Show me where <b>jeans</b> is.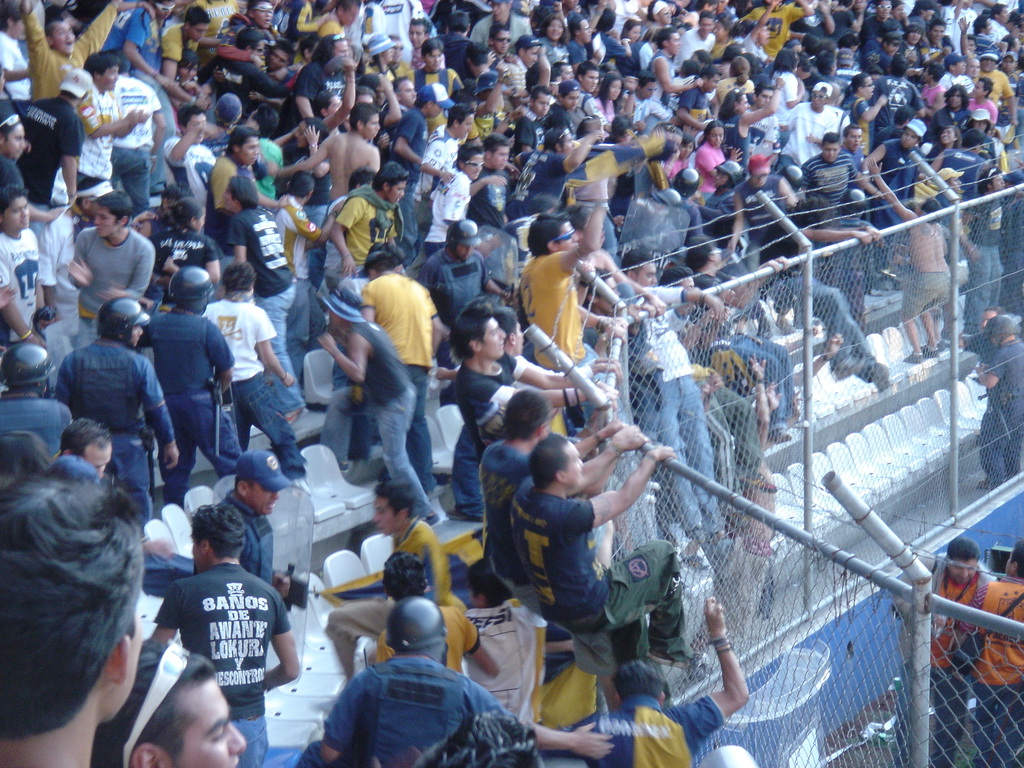
<b>jeans</b> is at (x1=259, y1=292, x2=307, y2=417).
